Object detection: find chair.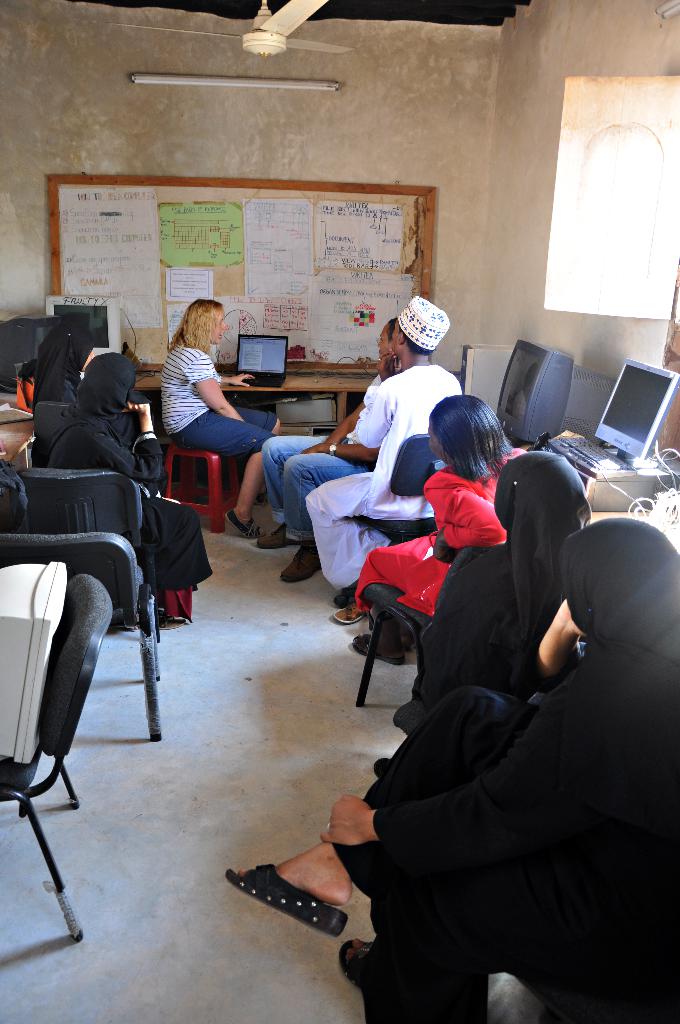
Rect(0, 534, 161, 739).
